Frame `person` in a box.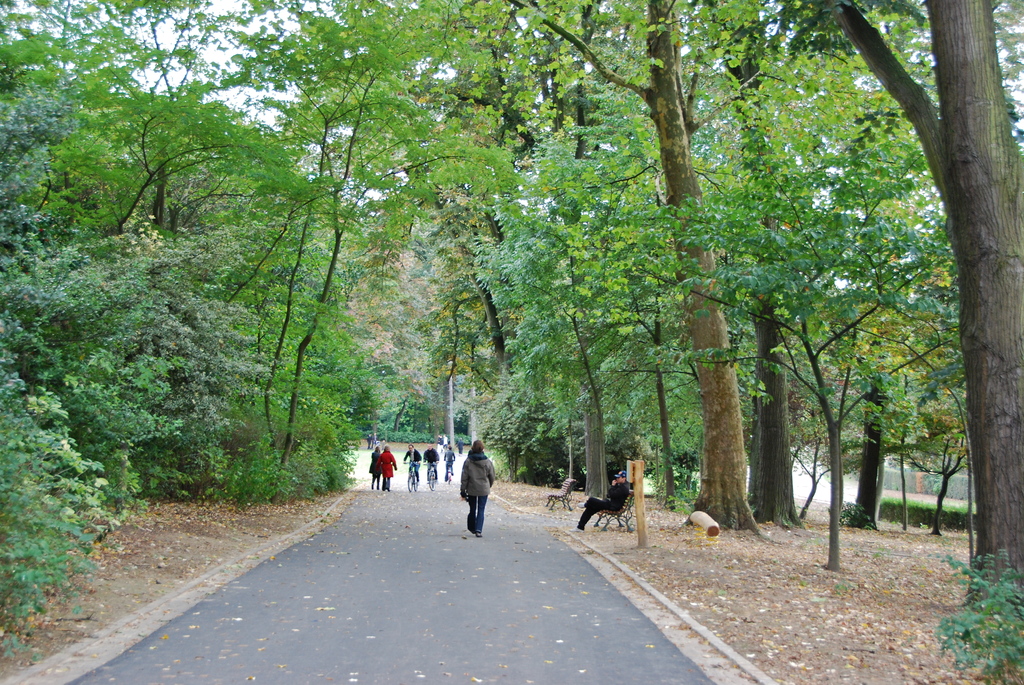
region(368, 441, 381, 487).
